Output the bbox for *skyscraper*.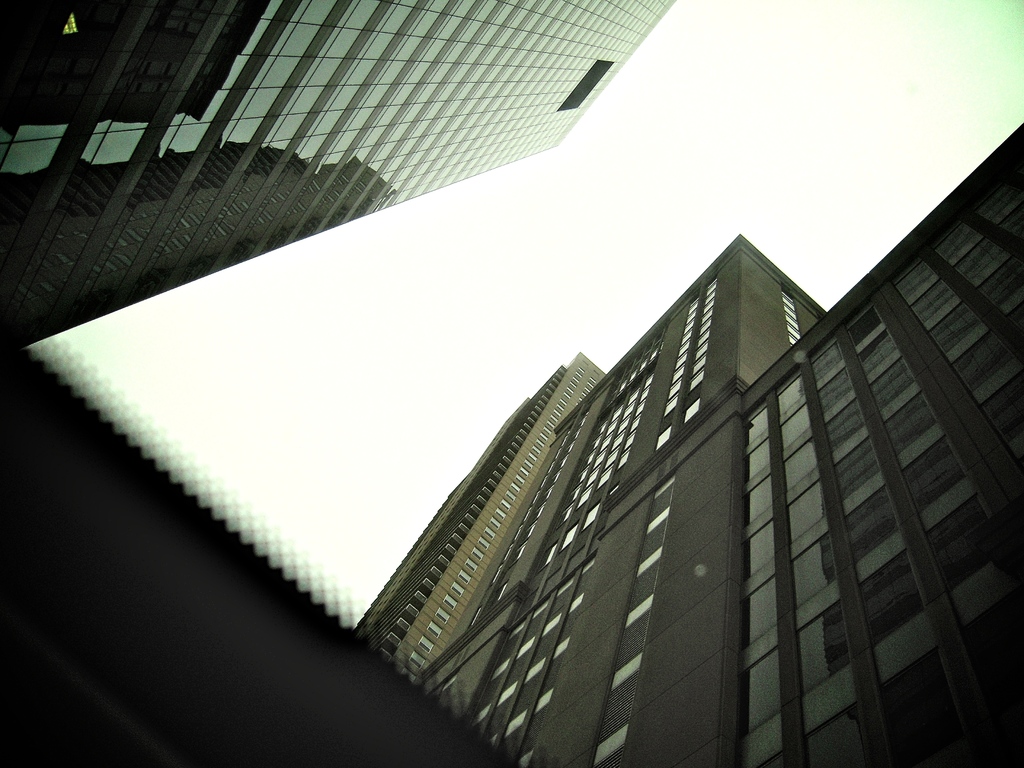
x1=378, y1=349, x2=604, y2=679.
